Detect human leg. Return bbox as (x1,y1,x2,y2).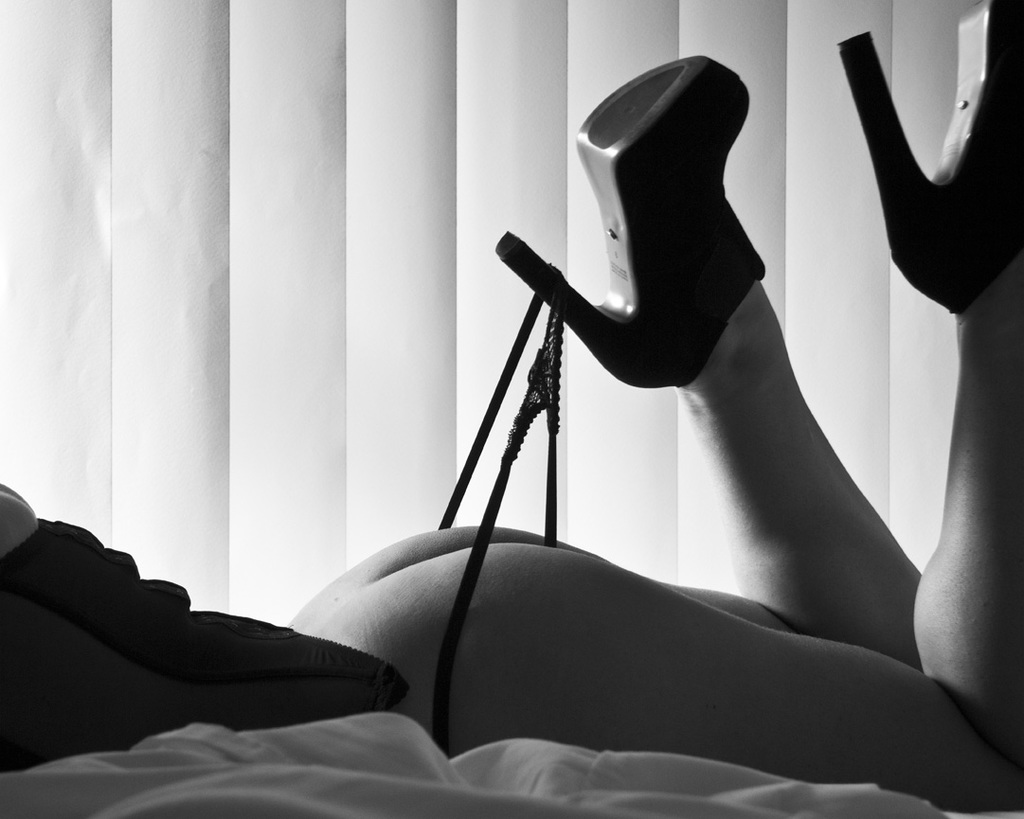
(289,60,923,667).
